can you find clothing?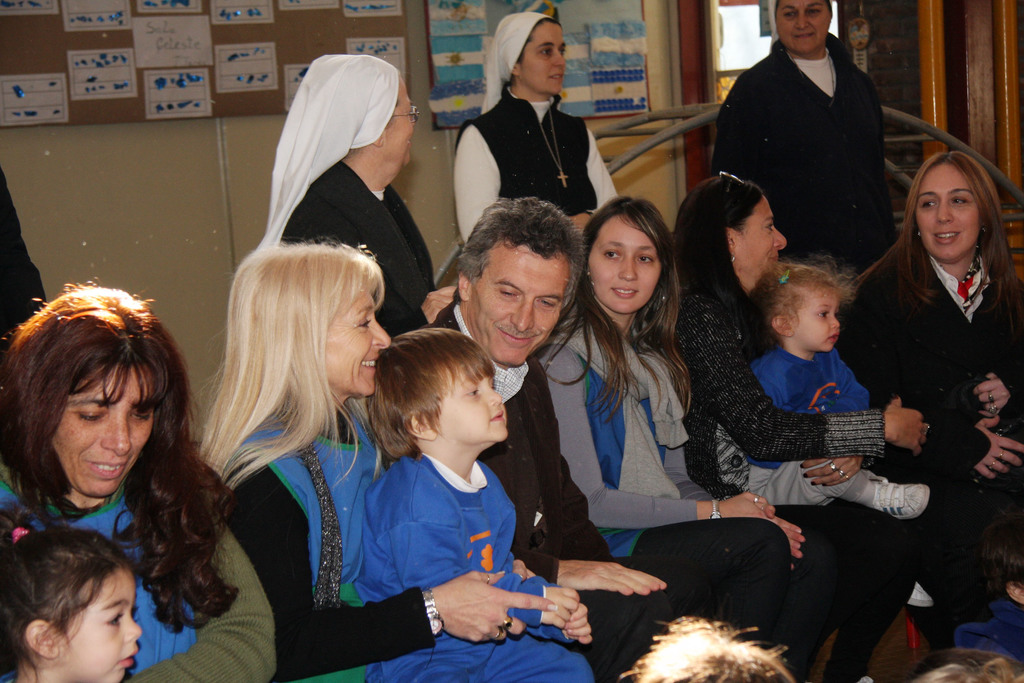
Yes, bounding box: box=[261, 63, 436, 328].
